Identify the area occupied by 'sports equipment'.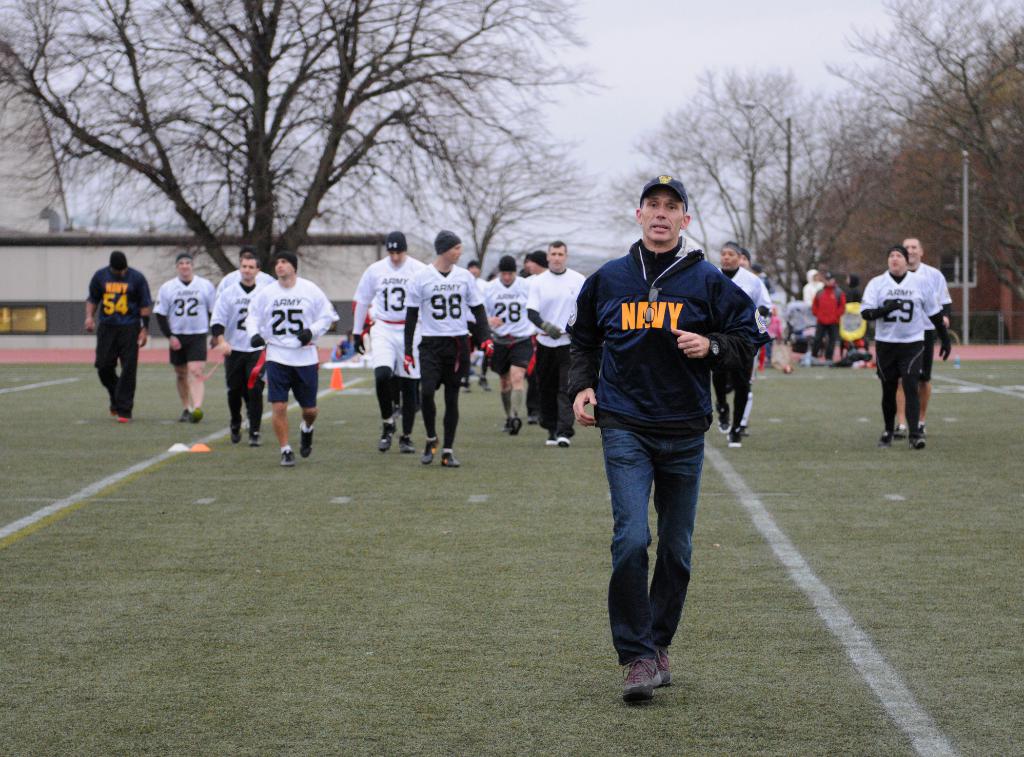
Area: 716,401,732,434.
